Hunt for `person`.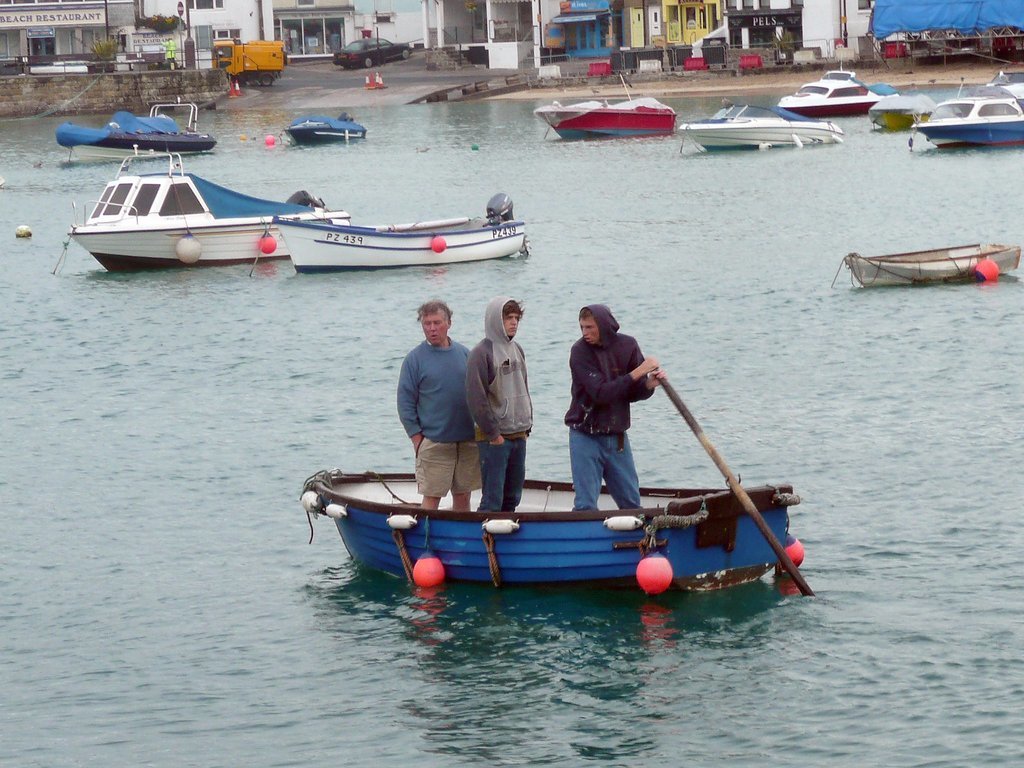
Hunted down at 468 301 533 525.
